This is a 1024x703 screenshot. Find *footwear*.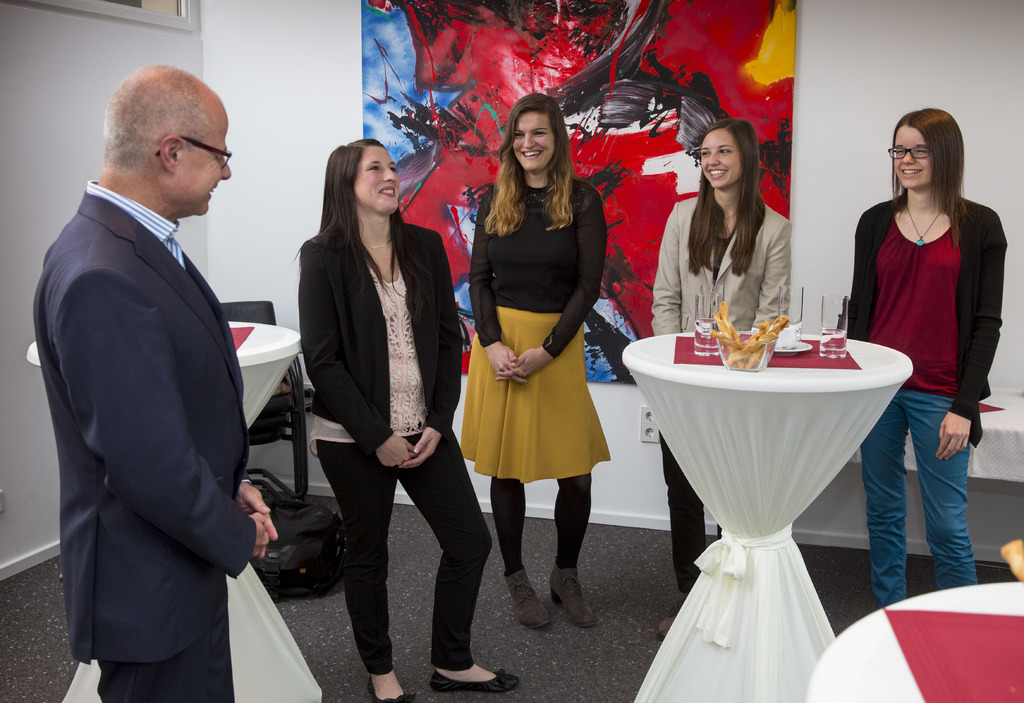
Bounding box: bbox=(428, 670, 521, 692).
